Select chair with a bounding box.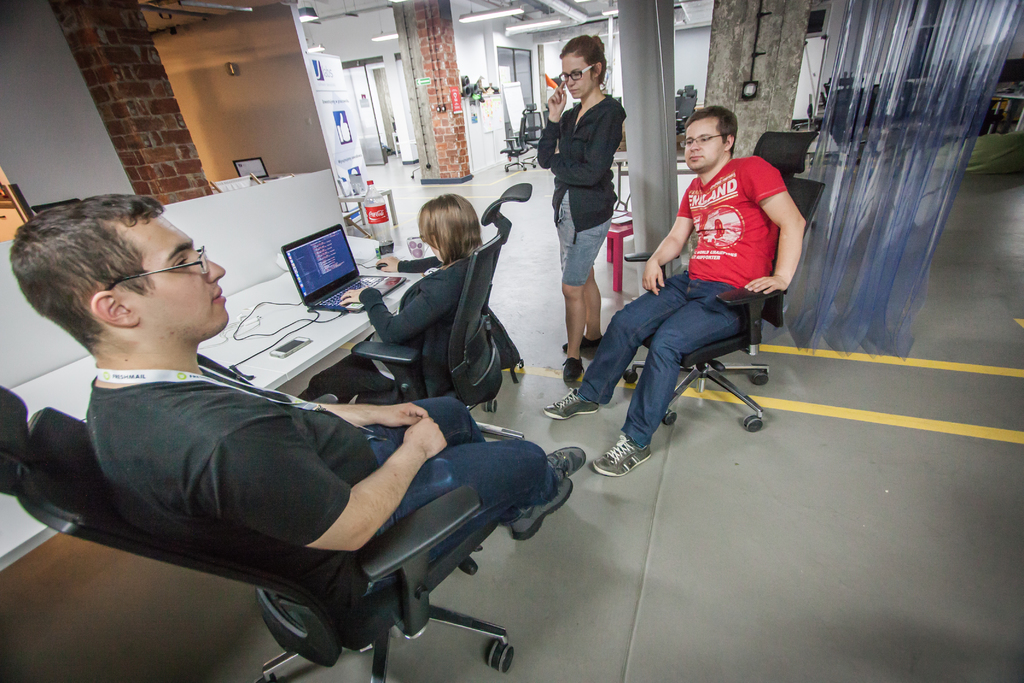
619/129/828/425.
